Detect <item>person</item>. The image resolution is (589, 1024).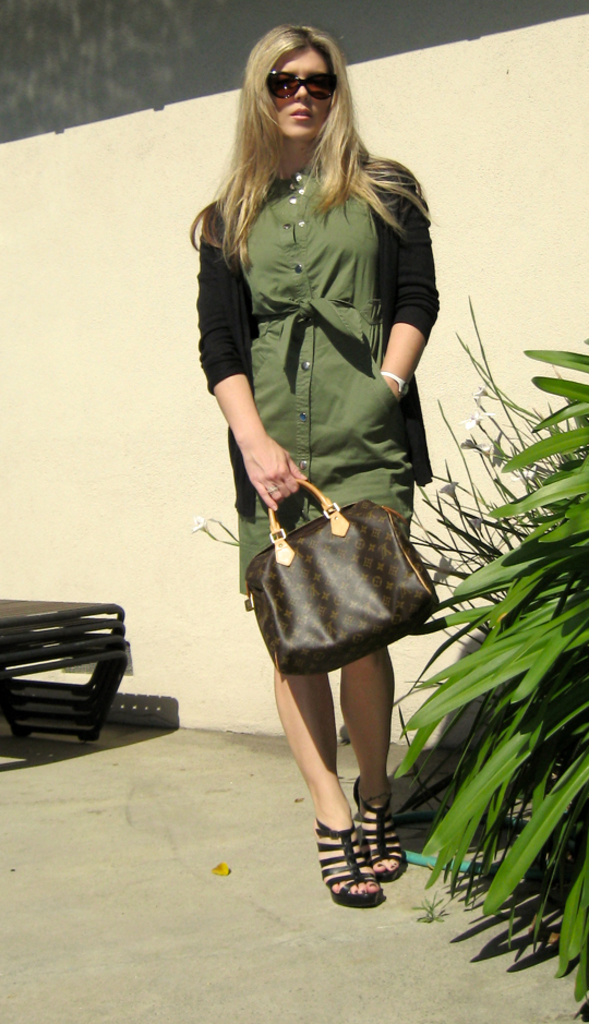
select_region(182, 17, 458, 775).
